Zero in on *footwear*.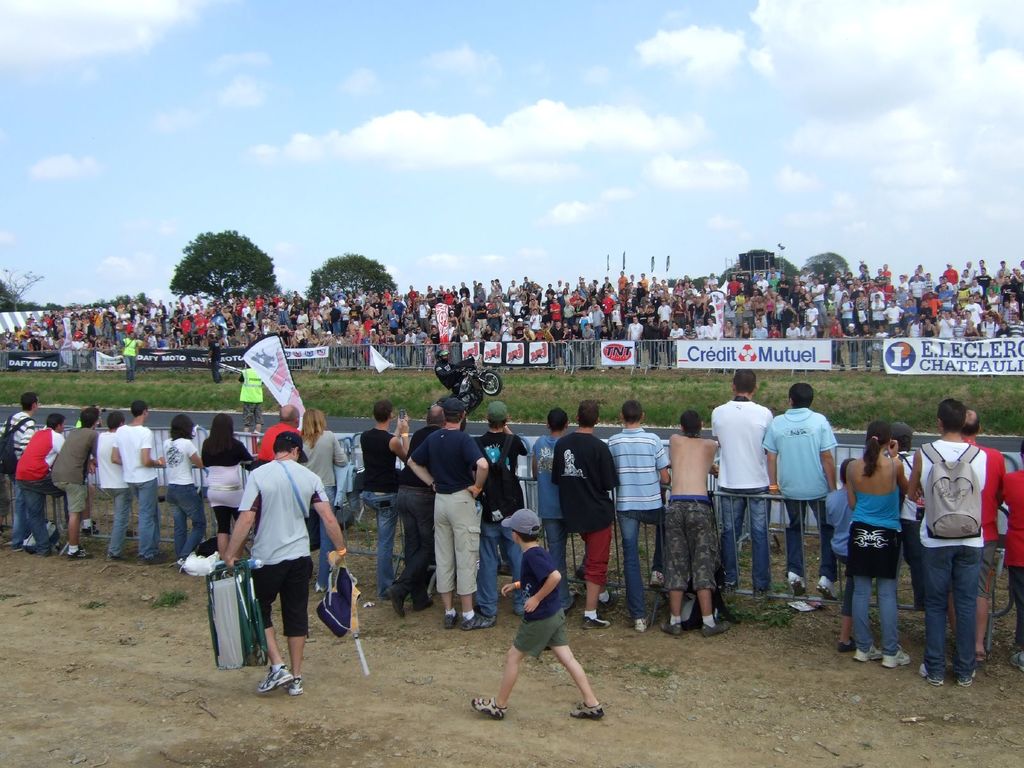
Zeroed in: box(666, 616, 687, 636).
